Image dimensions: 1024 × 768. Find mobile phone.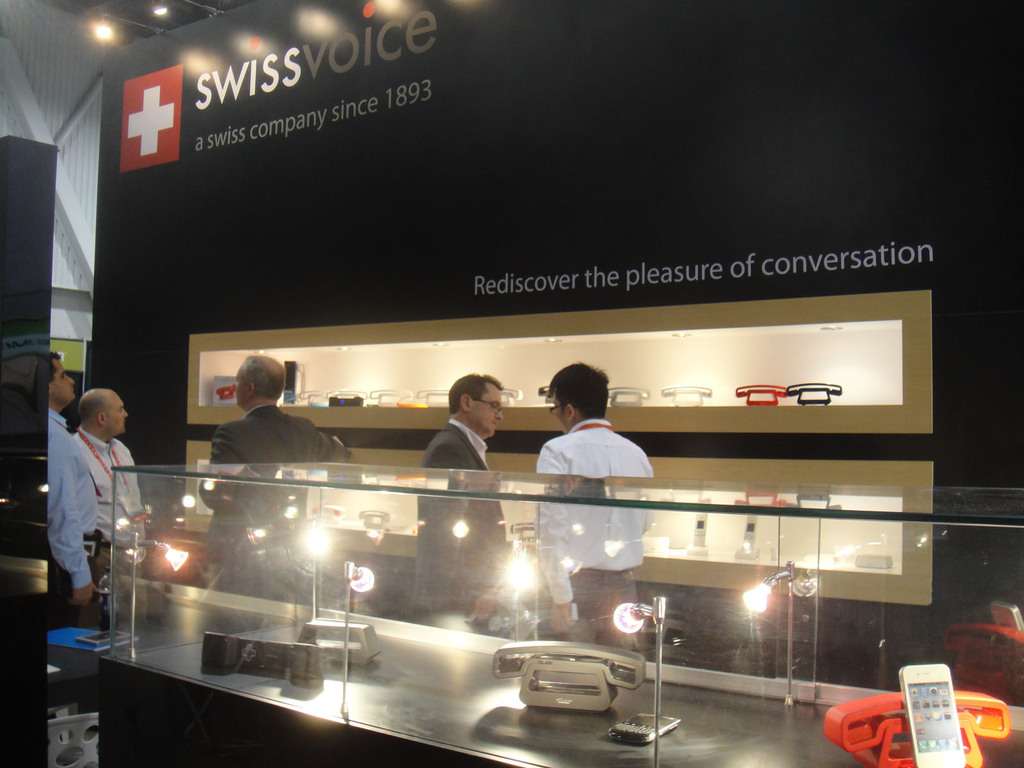
{"left": 899, "top": 664, "right": 968, "bottom": 767}.
